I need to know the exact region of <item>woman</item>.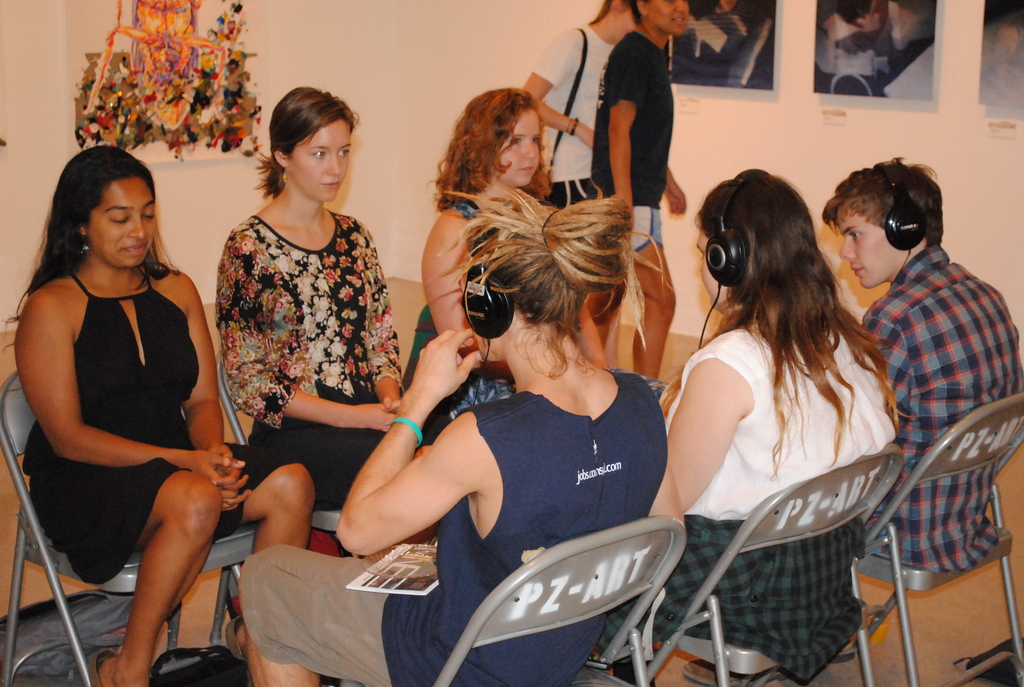
Region: <region>240, 178, 673, 686</region>.
